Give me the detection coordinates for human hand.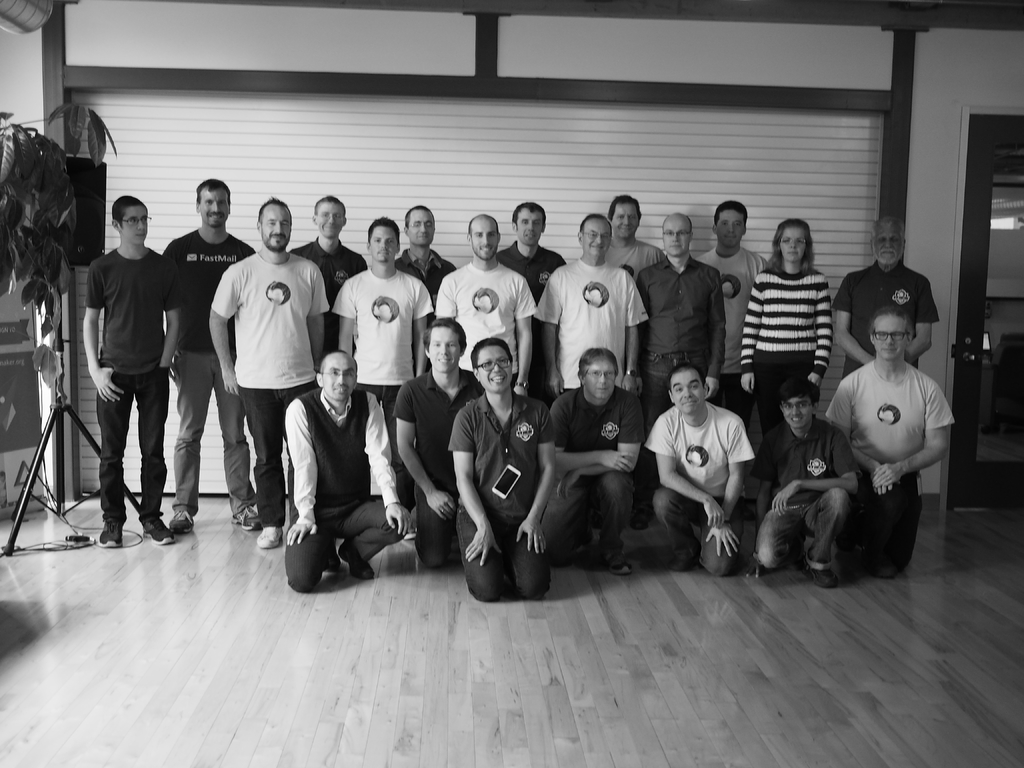
738 551 764 579.
